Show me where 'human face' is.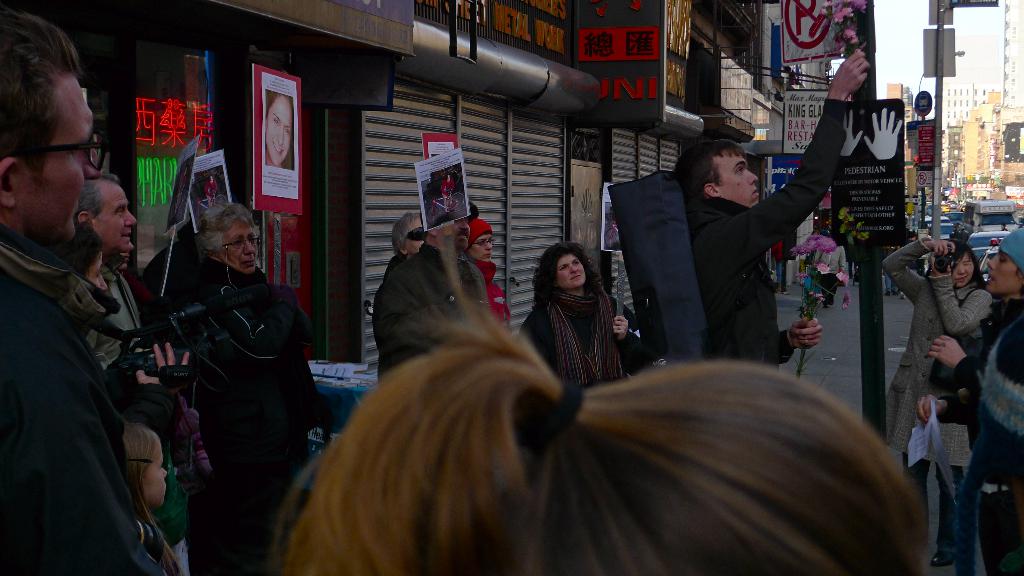
'human face' is at bbox=[949, 246, 979, 292].
